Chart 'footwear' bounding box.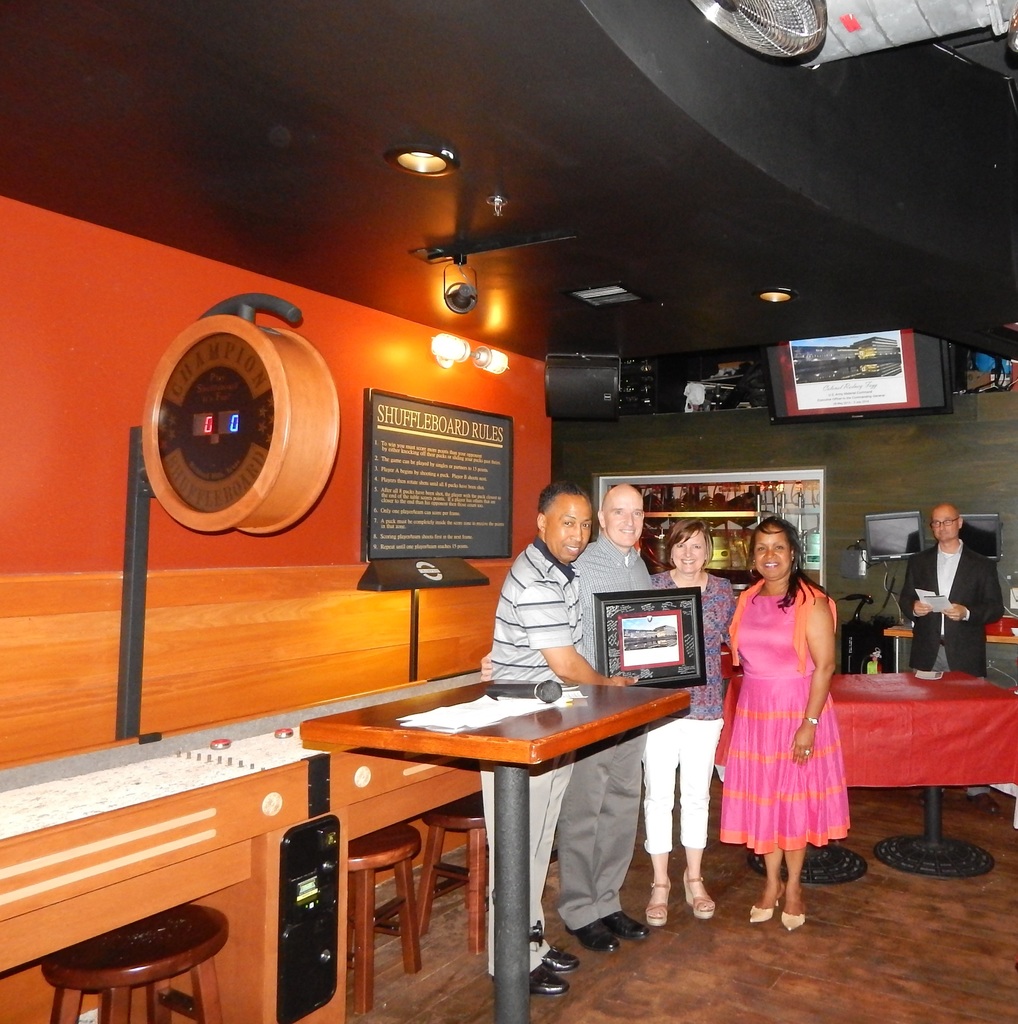
Charted: box=[541, 944, 579, 972].
